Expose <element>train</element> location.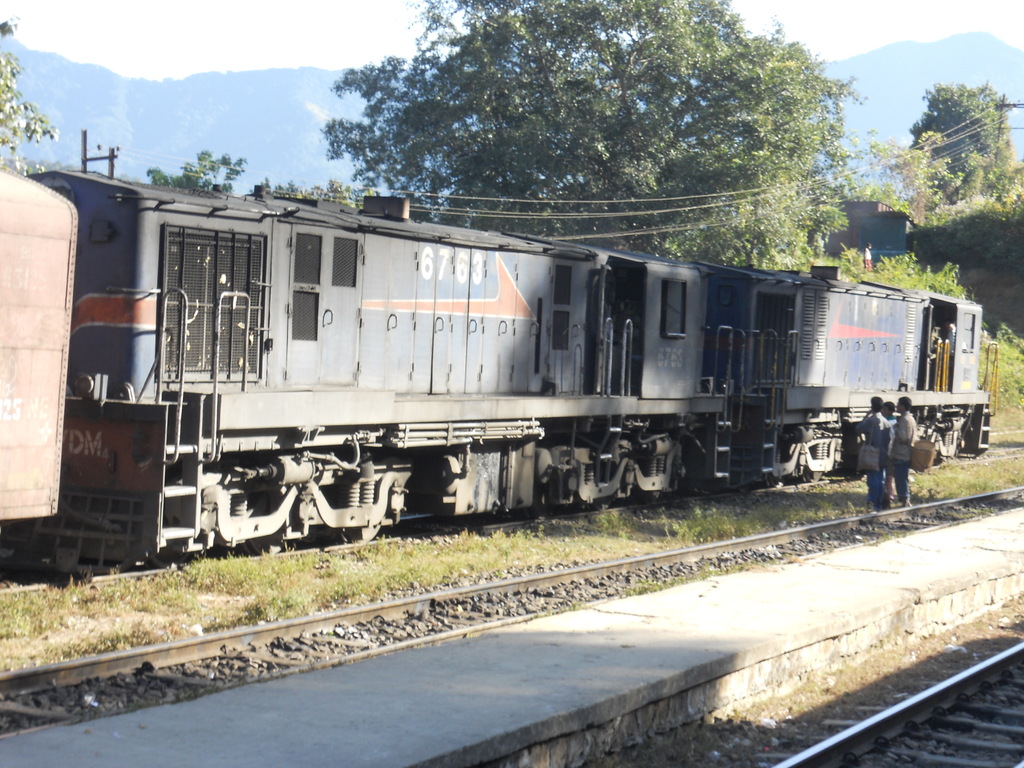
Exposed at bbox=(0, 166, 1002, 579).
